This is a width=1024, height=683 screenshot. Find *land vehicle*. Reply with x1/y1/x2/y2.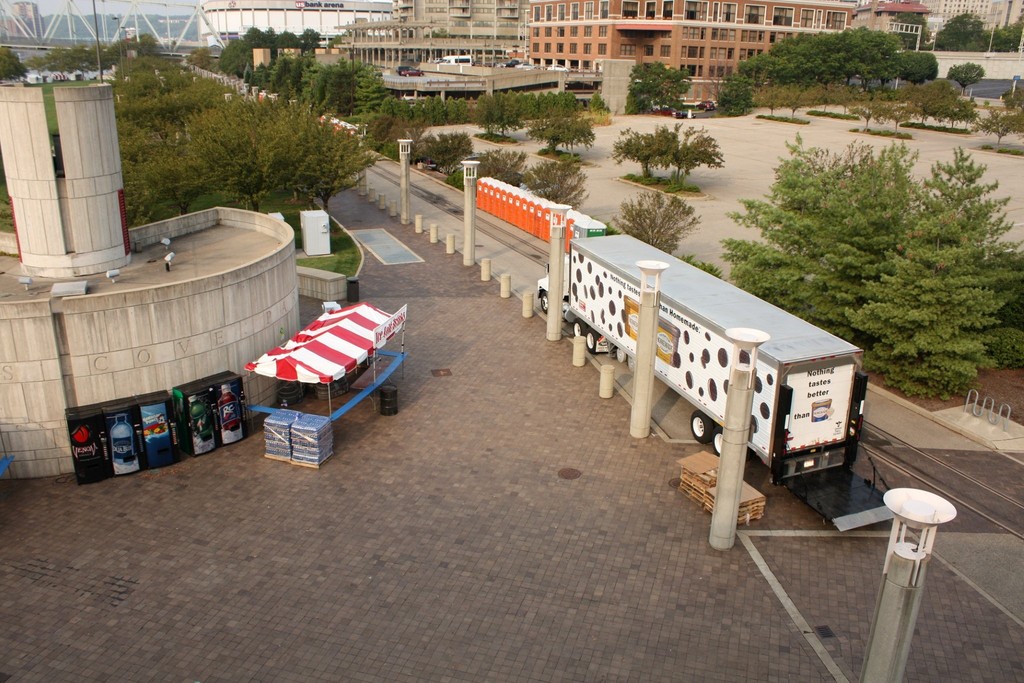
566/199/866/550.
